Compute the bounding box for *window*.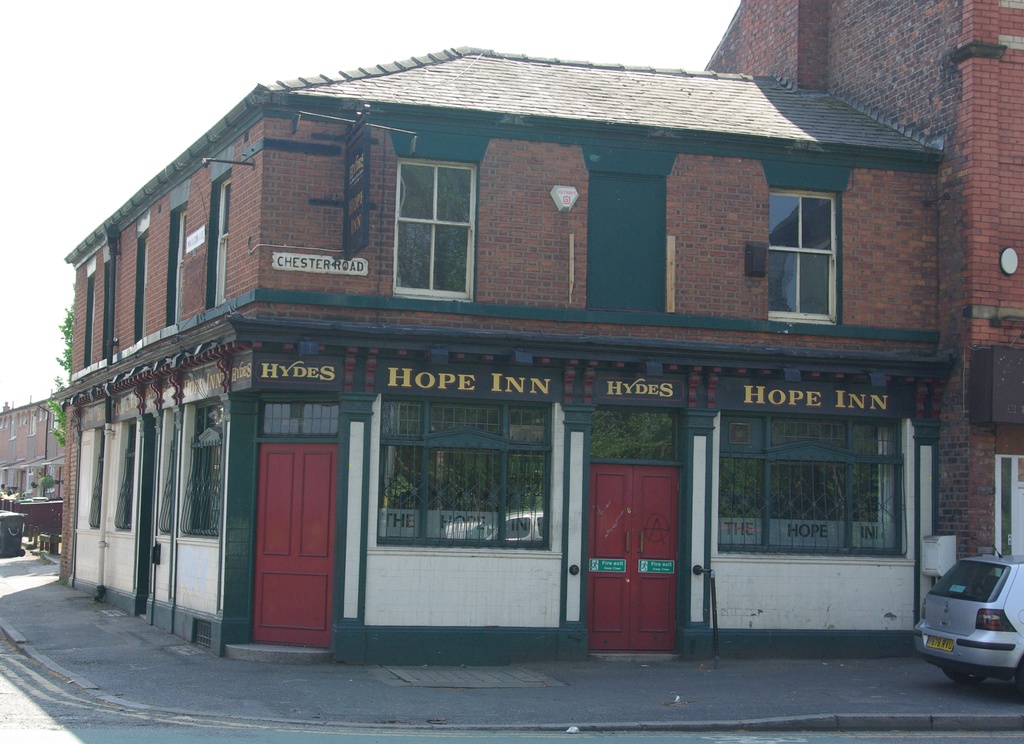
113:422:136:537.
